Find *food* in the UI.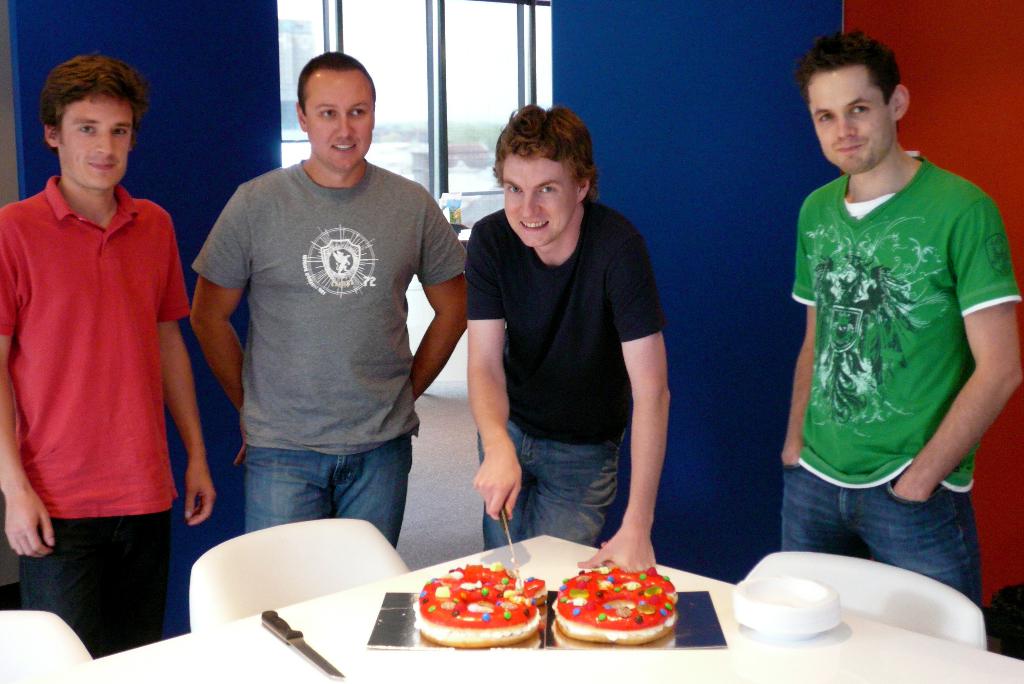
UI element at region(419, 574, 548, 648).
